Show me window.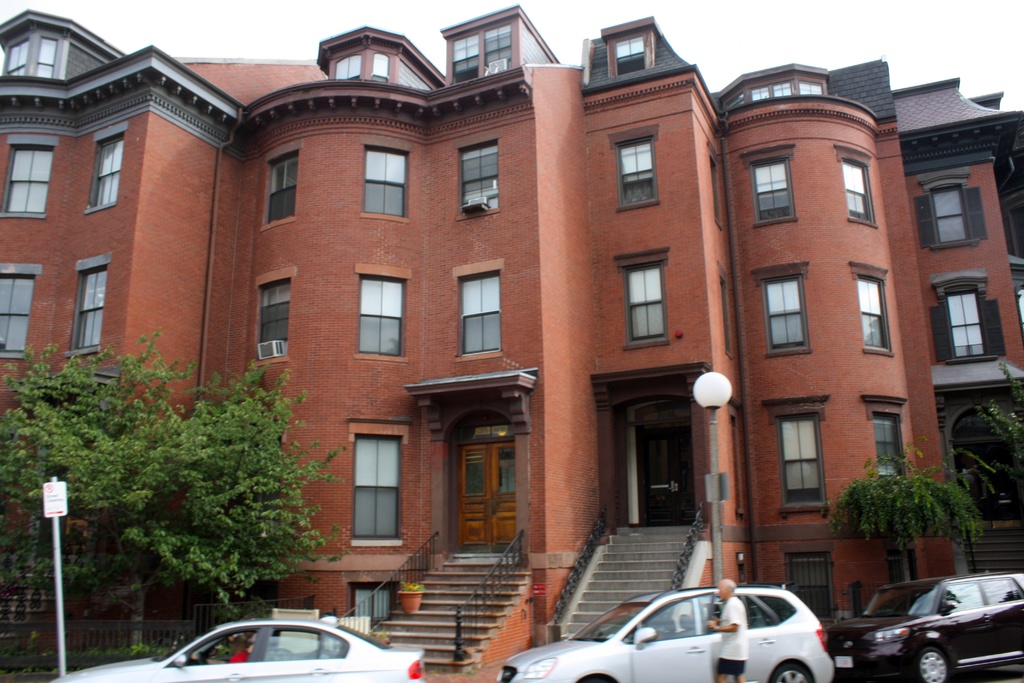
window is here: bbox(772, 264, 804, 359).
